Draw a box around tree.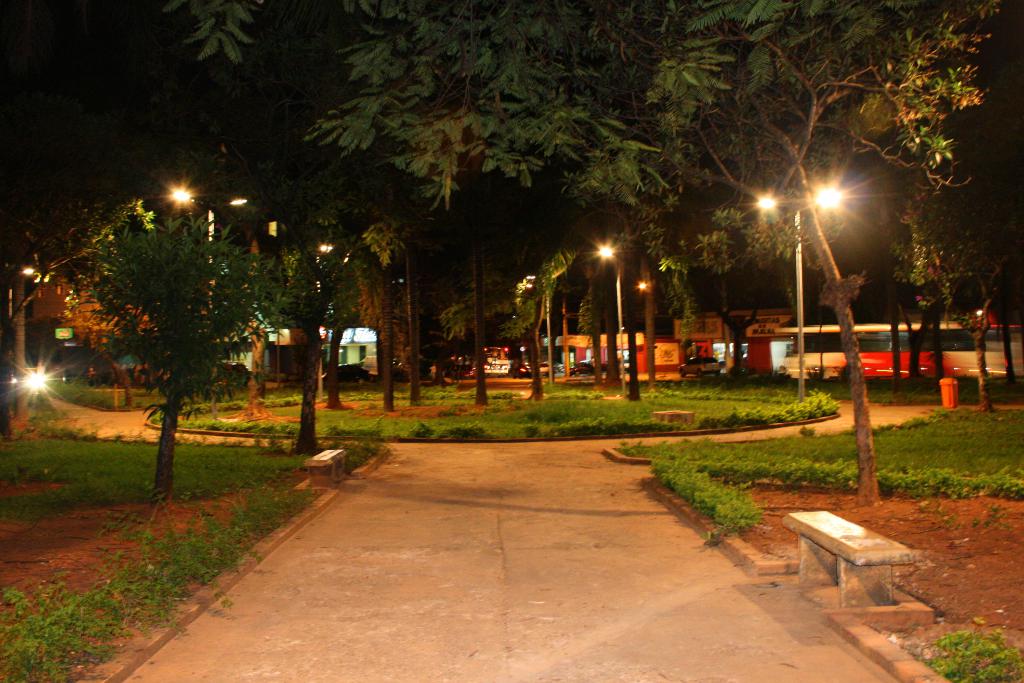
(left=193, top=146, right=404, bottom=457).
